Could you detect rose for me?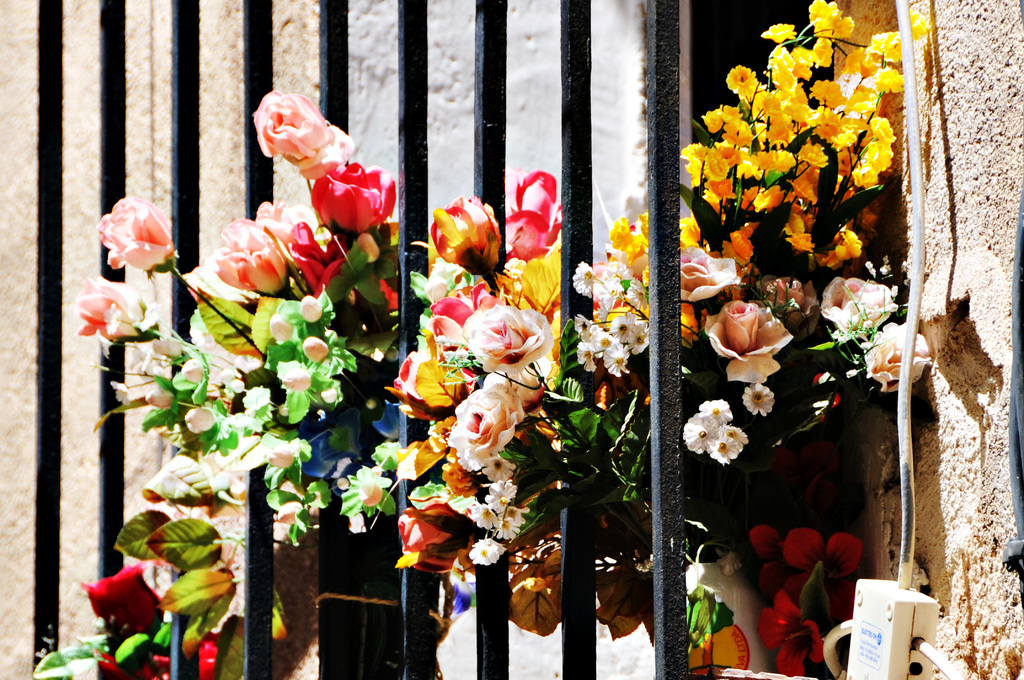
Detection result: bbox=[753, 273, 819, 339].
